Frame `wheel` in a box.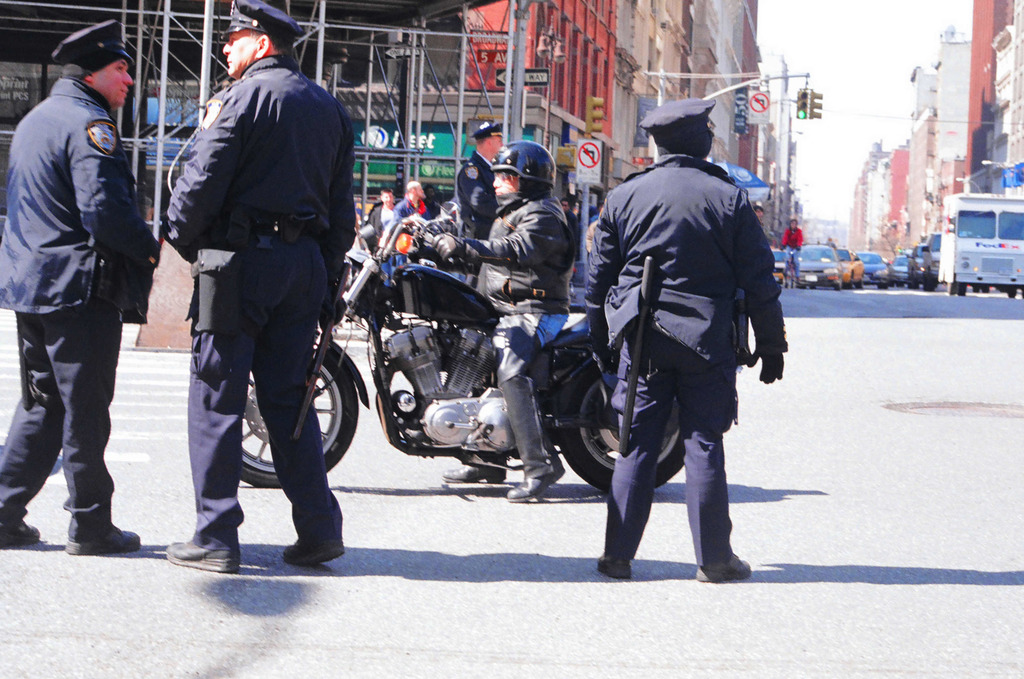
Rect(924, 270, 936, 295).
